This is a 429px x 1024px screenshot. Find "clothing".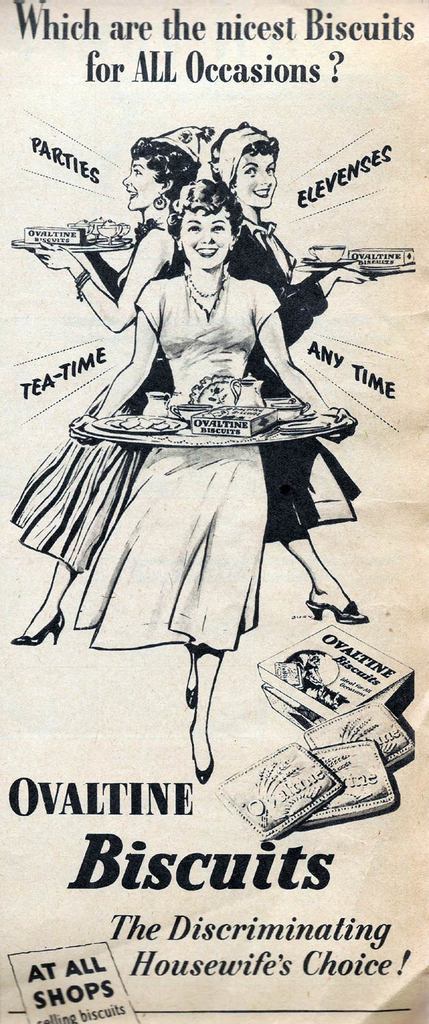
Bounding box: region(229, 214, 369, 542).
